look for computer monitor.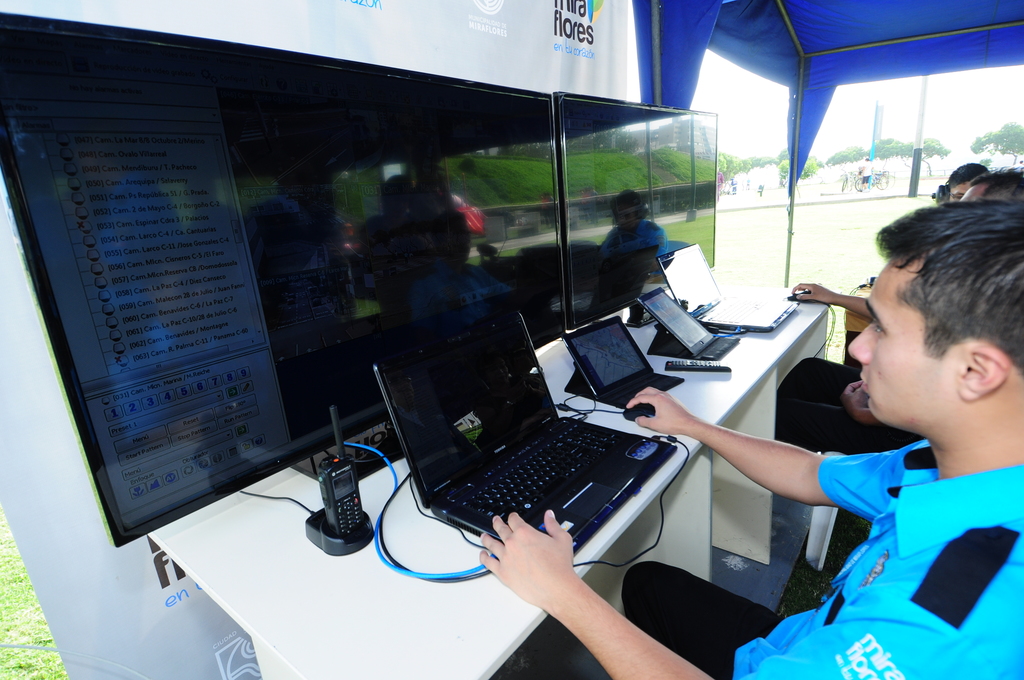
Found: [x1=556, y1=95, x2=717, y2=339].
